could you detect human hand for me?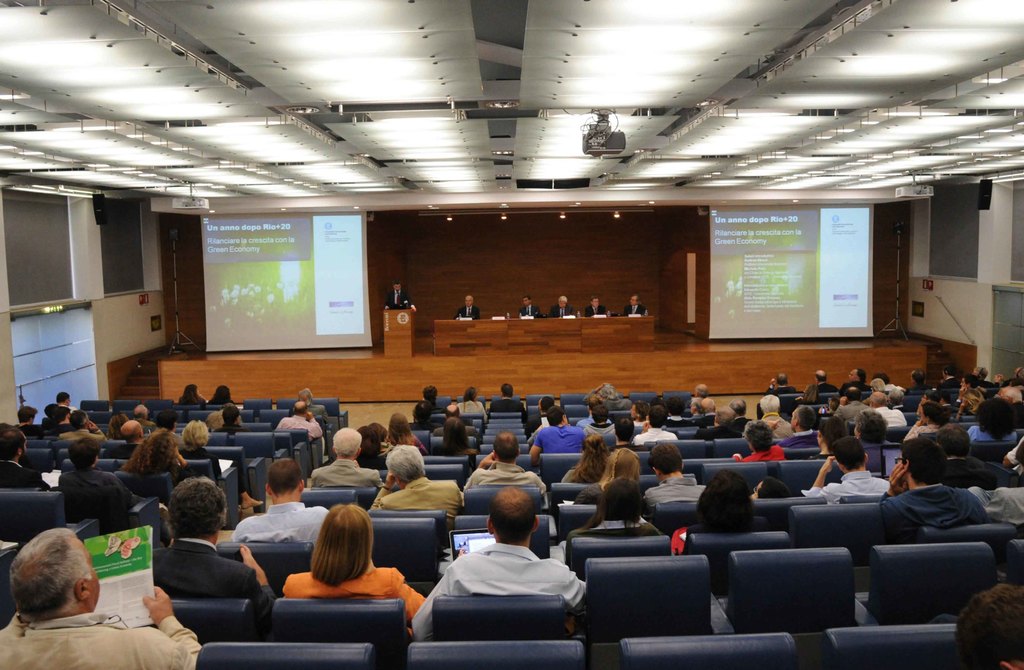
Detection result: [left=766, top=420, right=780, bottom=430].
